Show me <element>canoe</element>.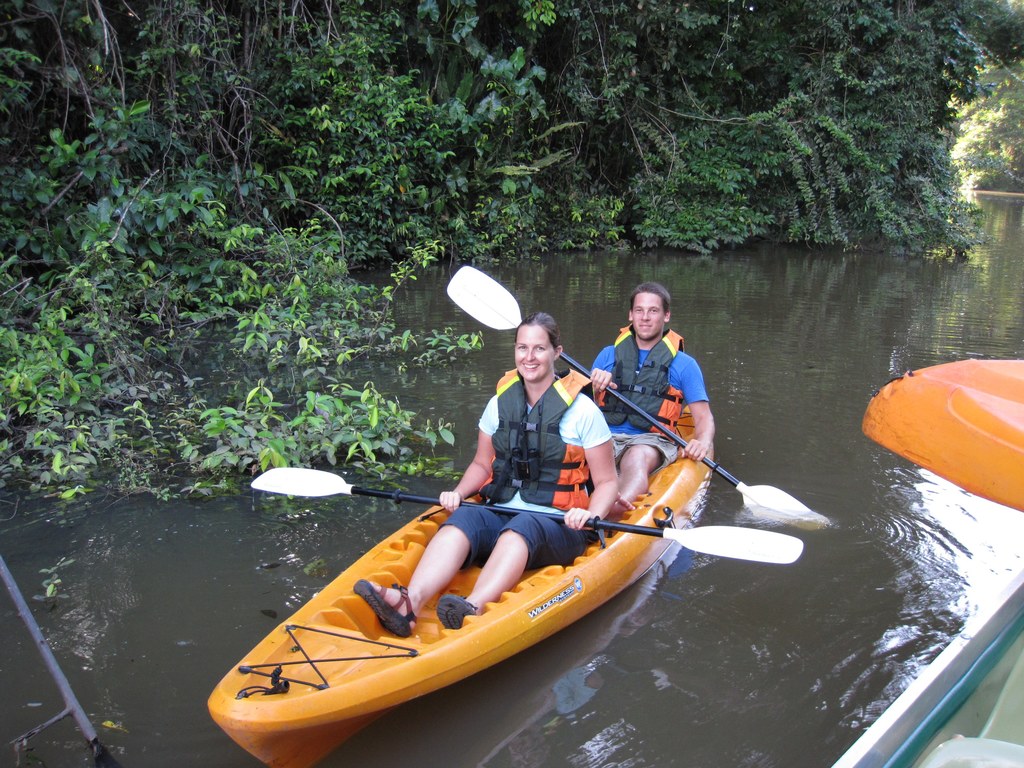
<element>canoe</element> is here: [854,351,1023,513].
